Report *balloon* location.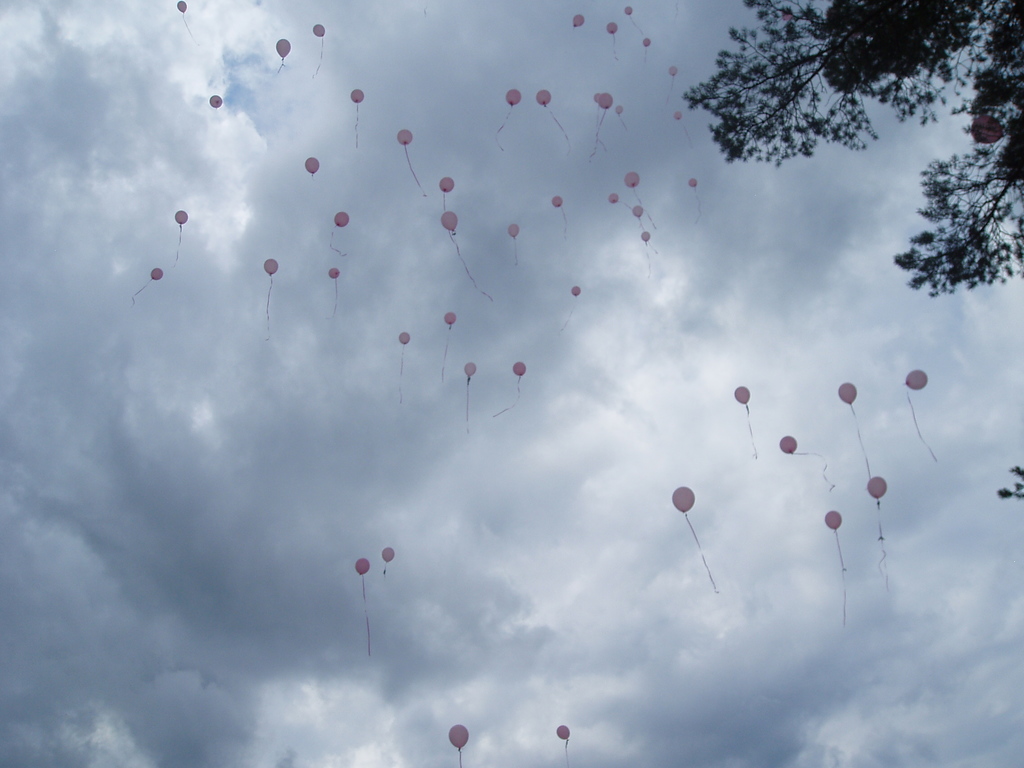
Report: [667,63,682,76].
